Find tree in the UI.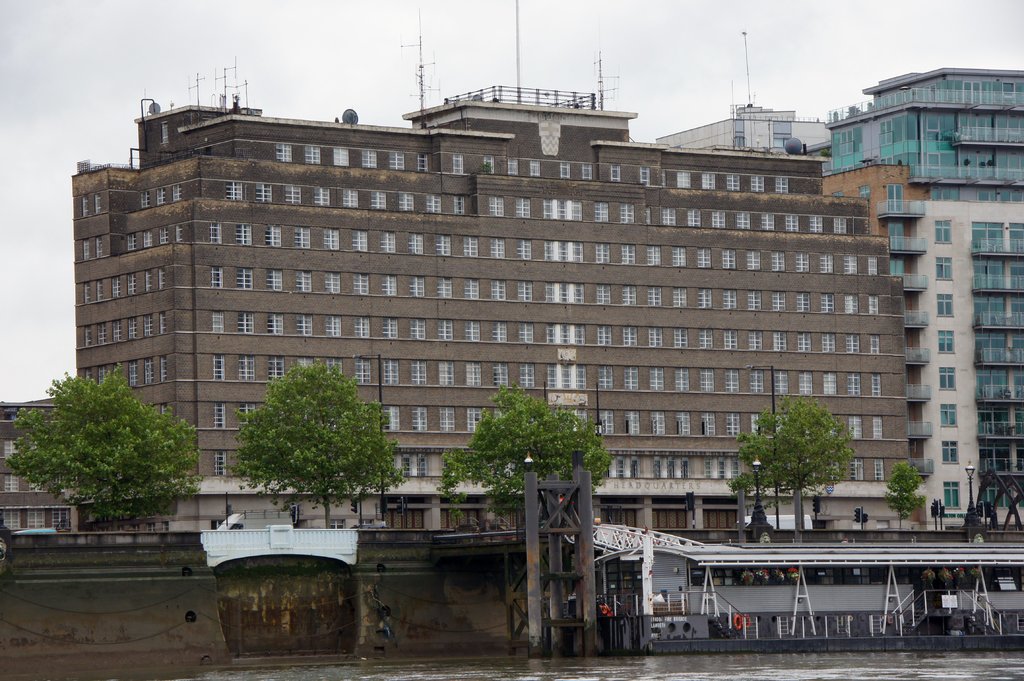
UI element at box(226, 364, 401, 533).
